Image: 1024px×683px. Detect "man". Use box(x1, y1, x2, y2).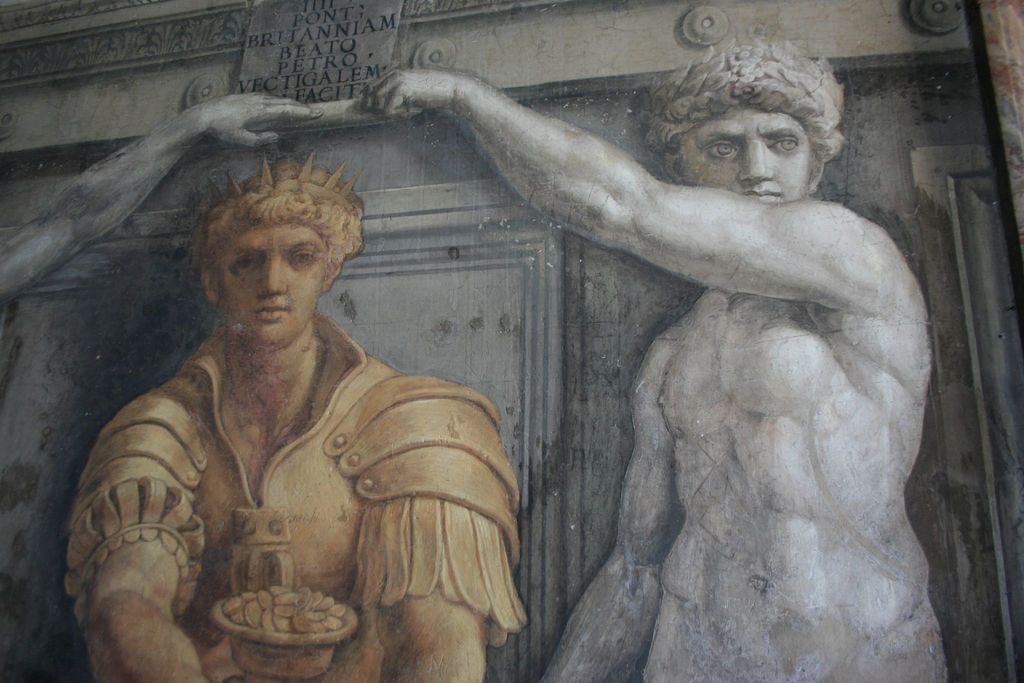
box(64, 99, 543, 645).
